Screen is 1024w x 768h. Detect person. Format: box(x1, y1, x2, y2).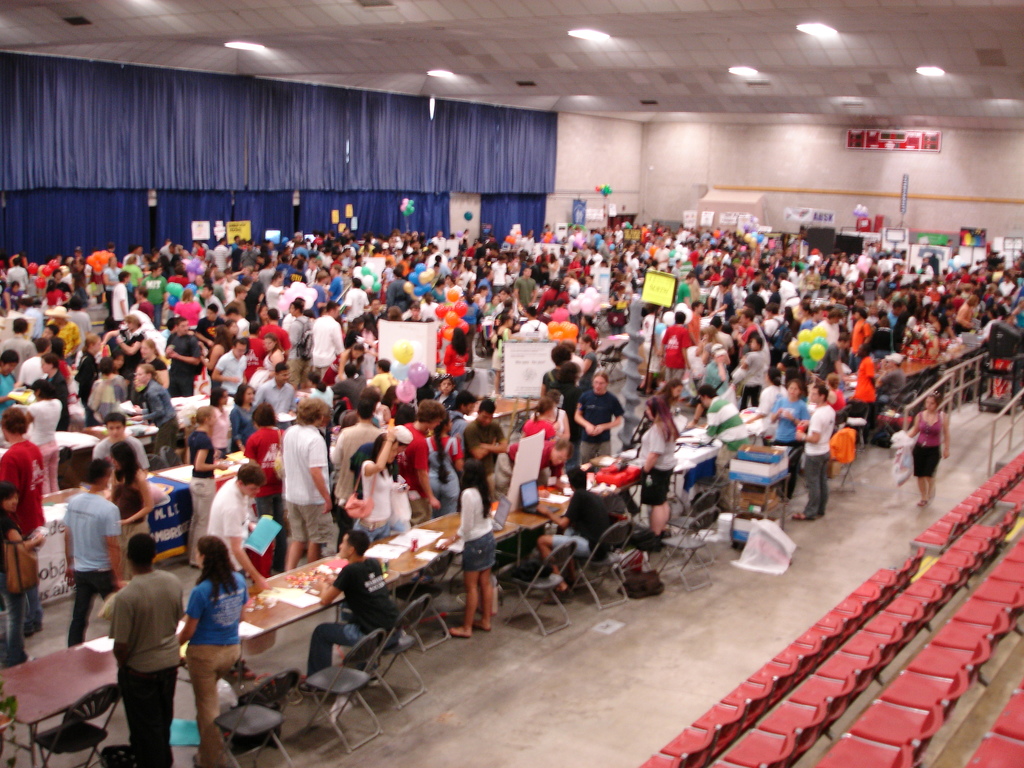
box(331, 401, 380, 526).
